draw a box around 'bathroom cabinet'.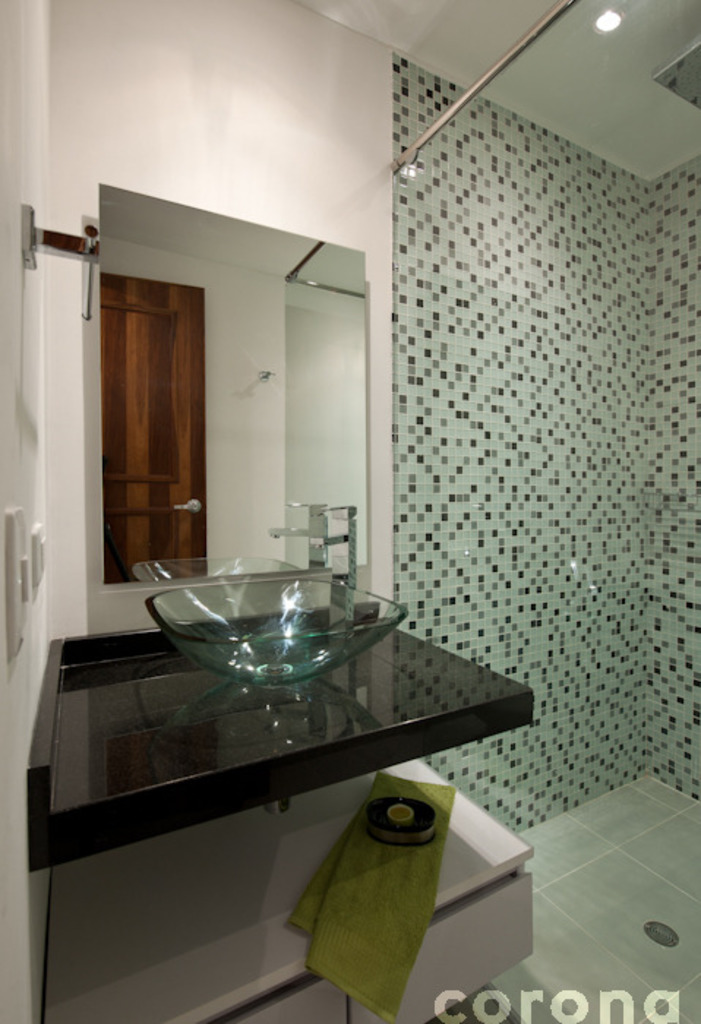
<box>48,748,550,1023</box>.
